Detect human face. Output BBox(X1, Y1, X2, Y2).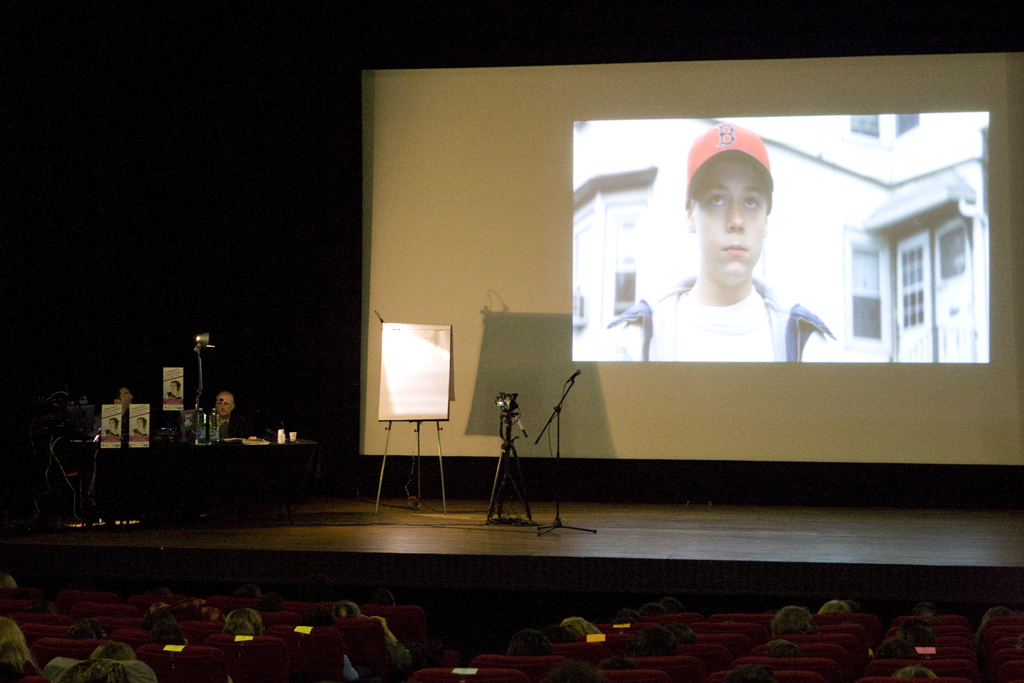
BBox(122, 389, 129, 406).
